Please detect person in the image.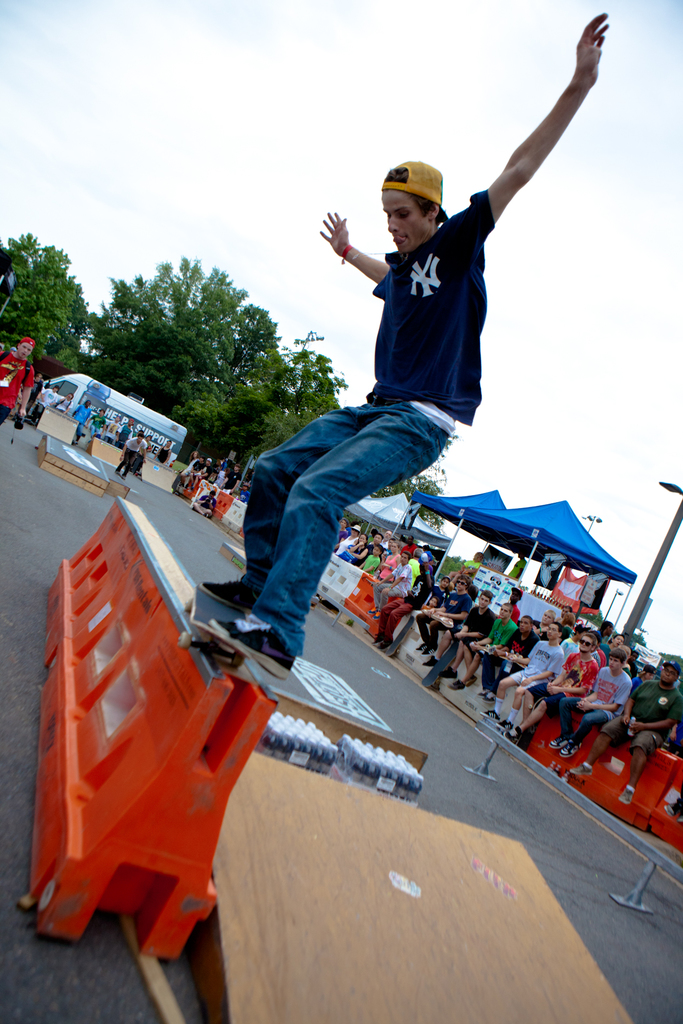
bbox=(0, 337, 36, 435).
